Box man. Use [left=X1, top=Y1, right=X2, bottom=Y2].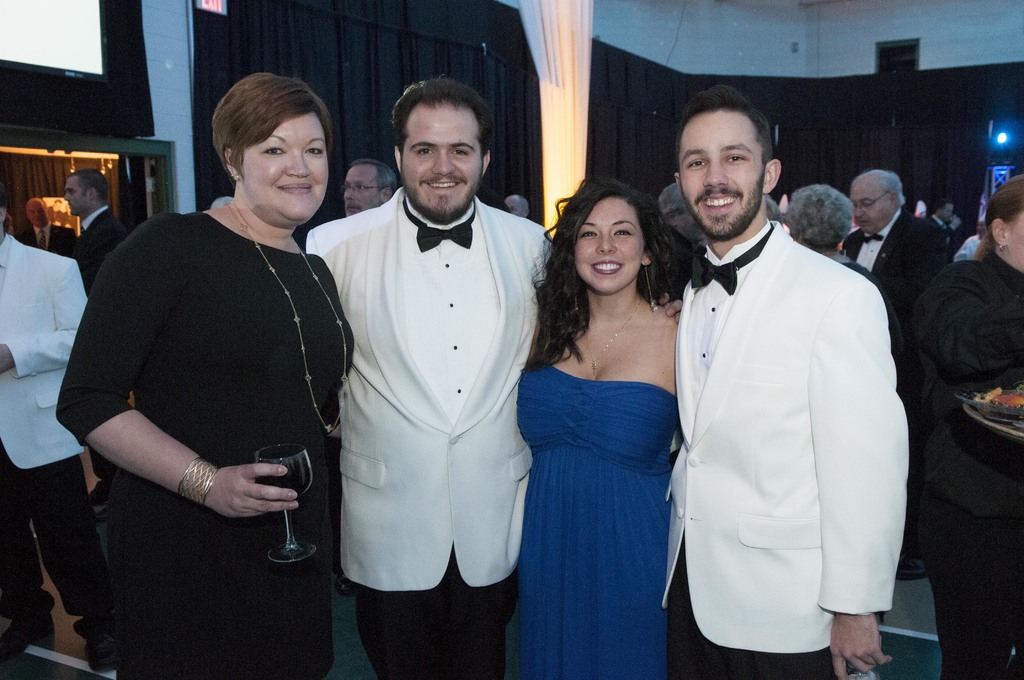
[left=845, top=168, right=948, bottom=316].
